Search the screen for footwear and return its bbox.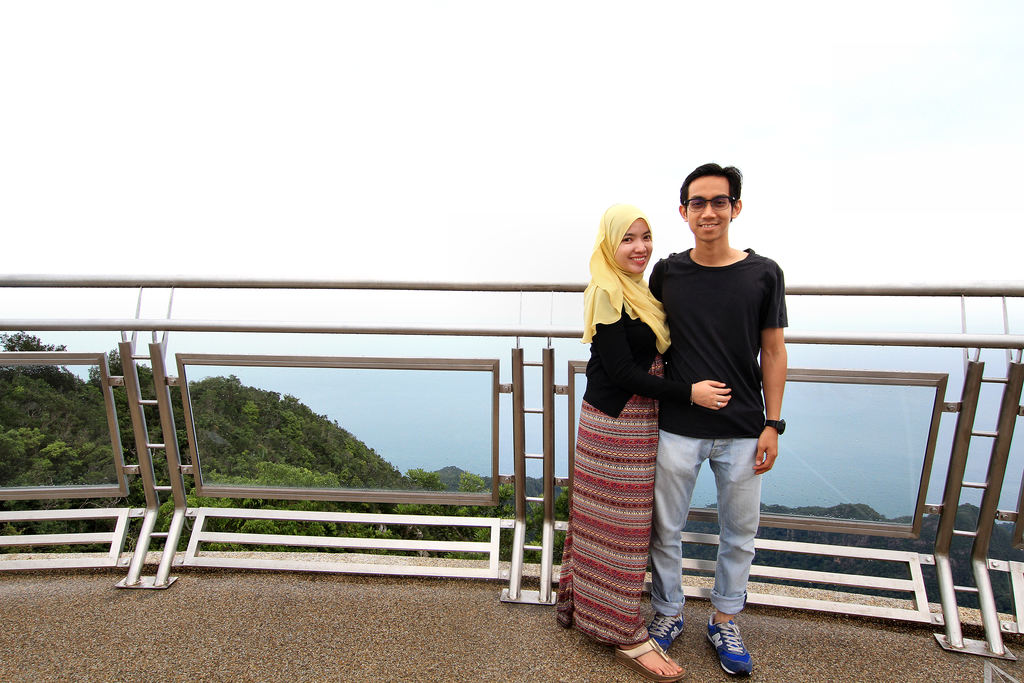
Found: bbox(610, 635, 684, 682).
